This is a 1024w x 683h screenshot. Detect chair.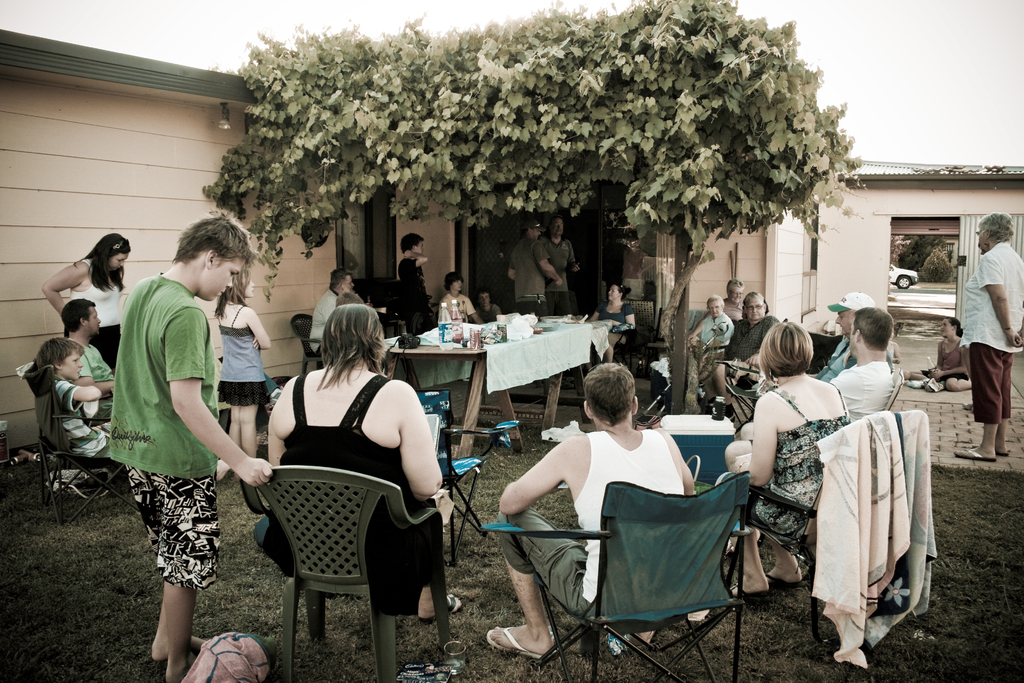
x1=414, y1=384, x2=518, y2=564.
